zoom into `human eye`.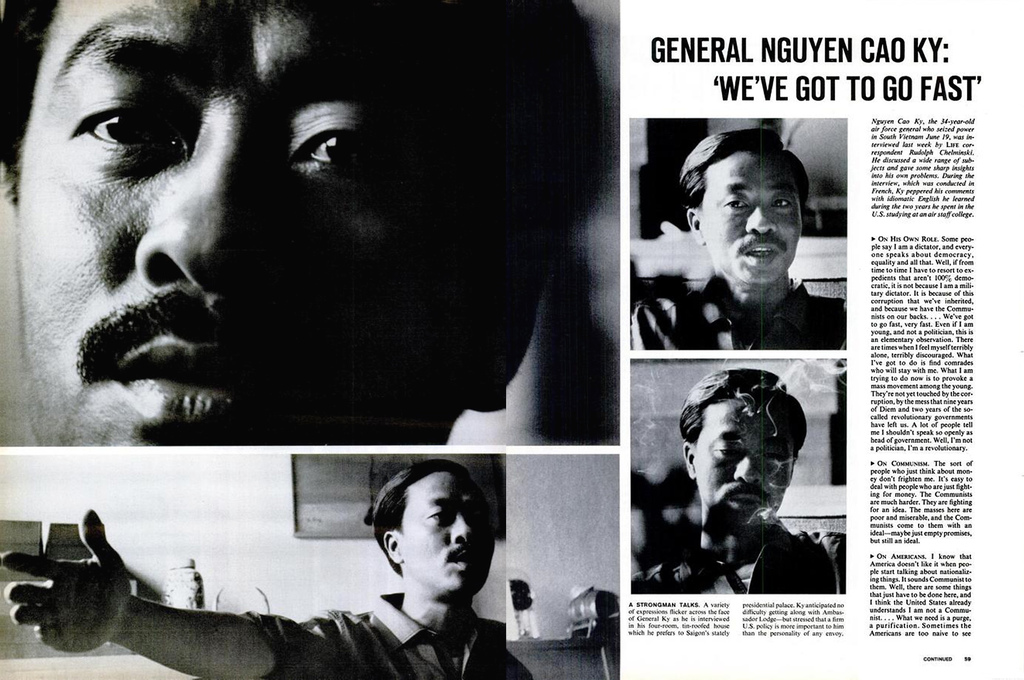
Zoom target: bbox=[271, 109, 362, 174].
